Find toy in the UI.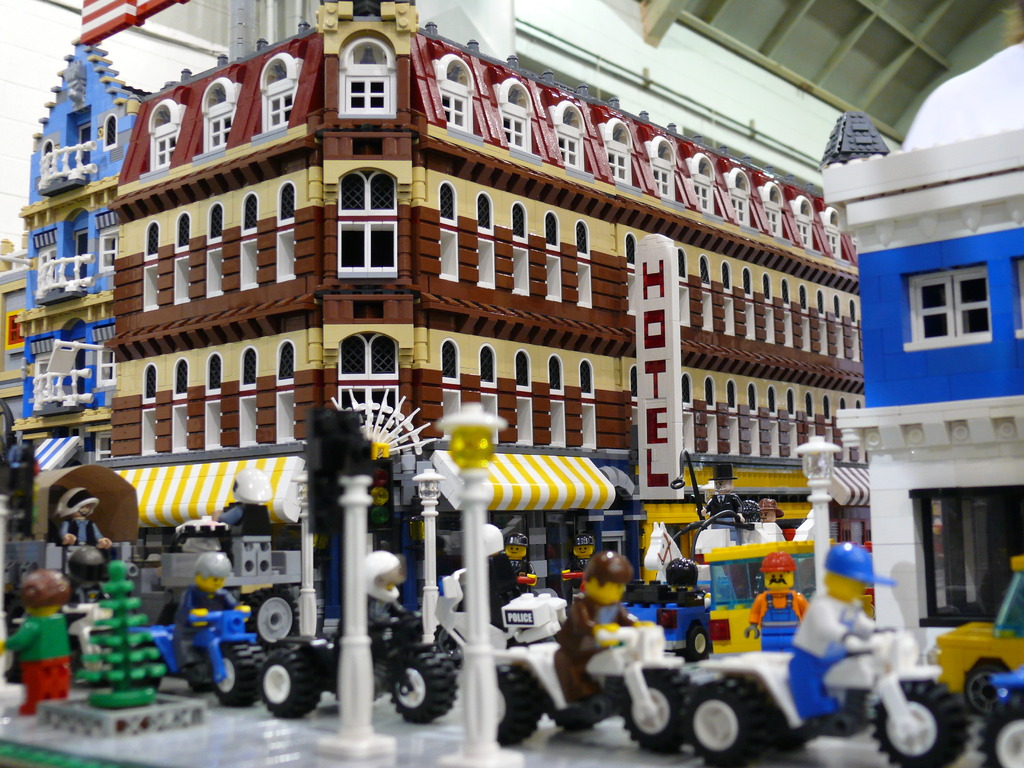
UI element at bbox=[672, 556, 989, 767].
